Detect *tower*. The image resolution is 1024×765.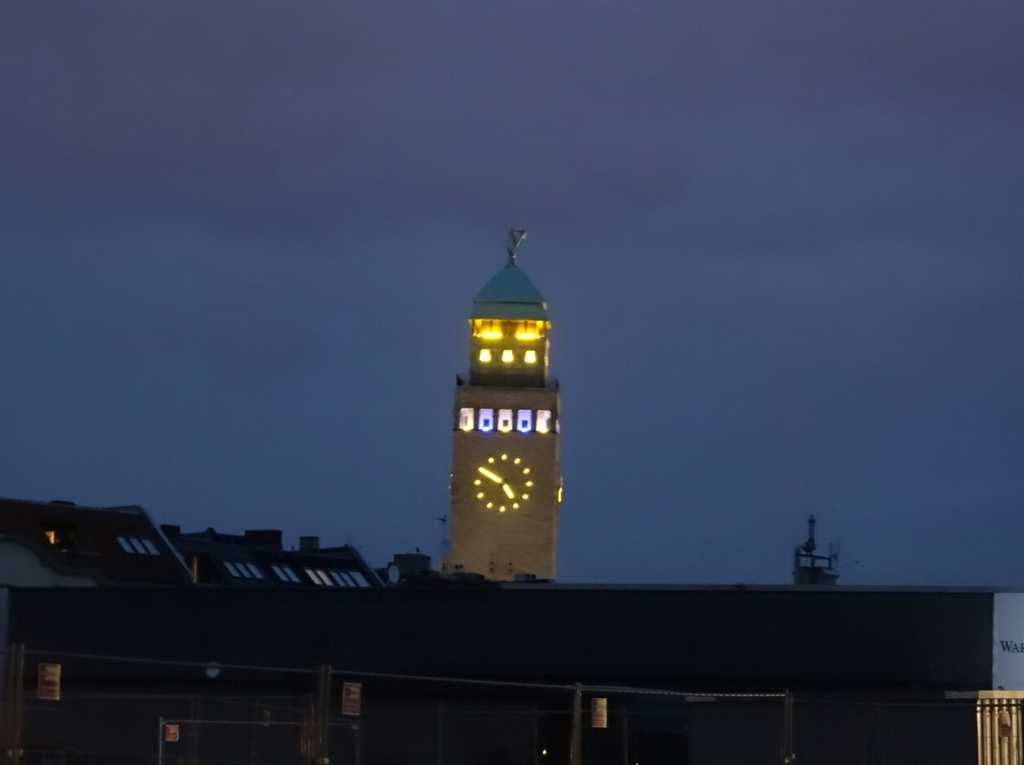
detection(451, 216, 567, 576).
